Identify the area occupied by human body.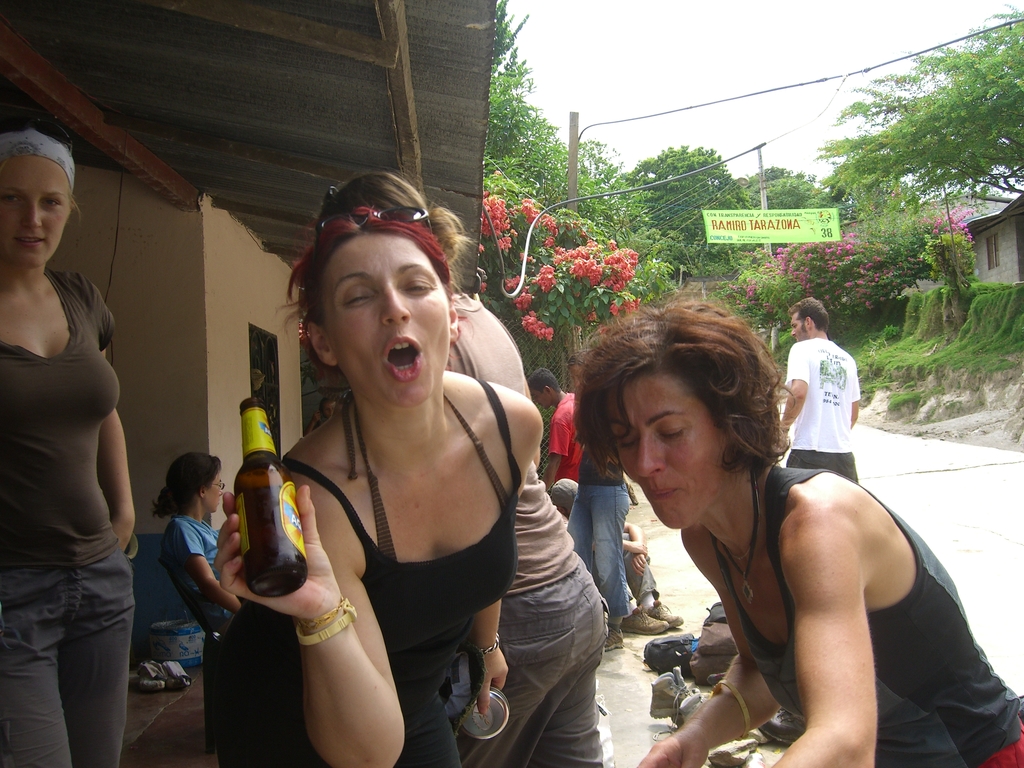
Area: 781/339/869/482.
